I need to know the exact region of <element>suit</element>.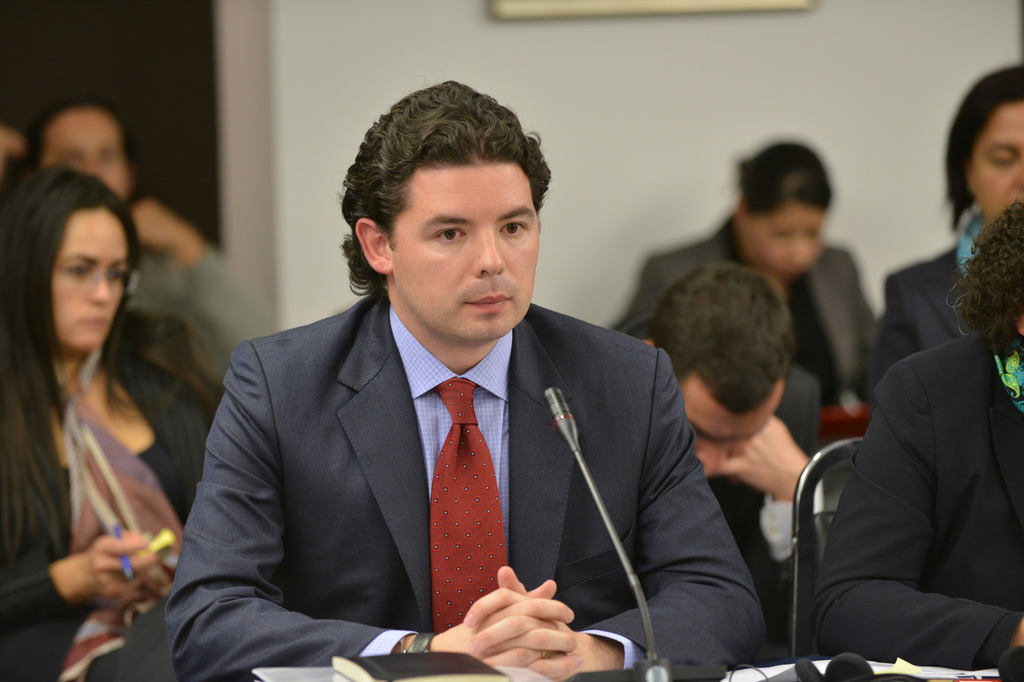
Region: 0:311:217:678.
